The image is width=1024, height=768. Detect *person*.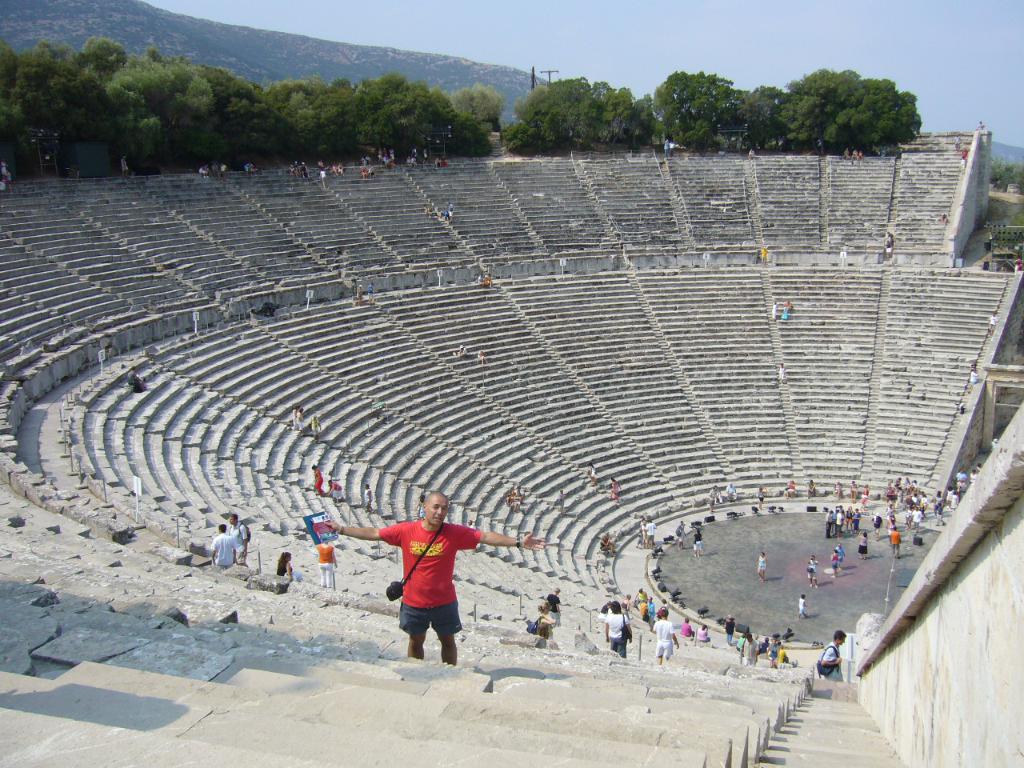
Detection: 362,483,370,502.
